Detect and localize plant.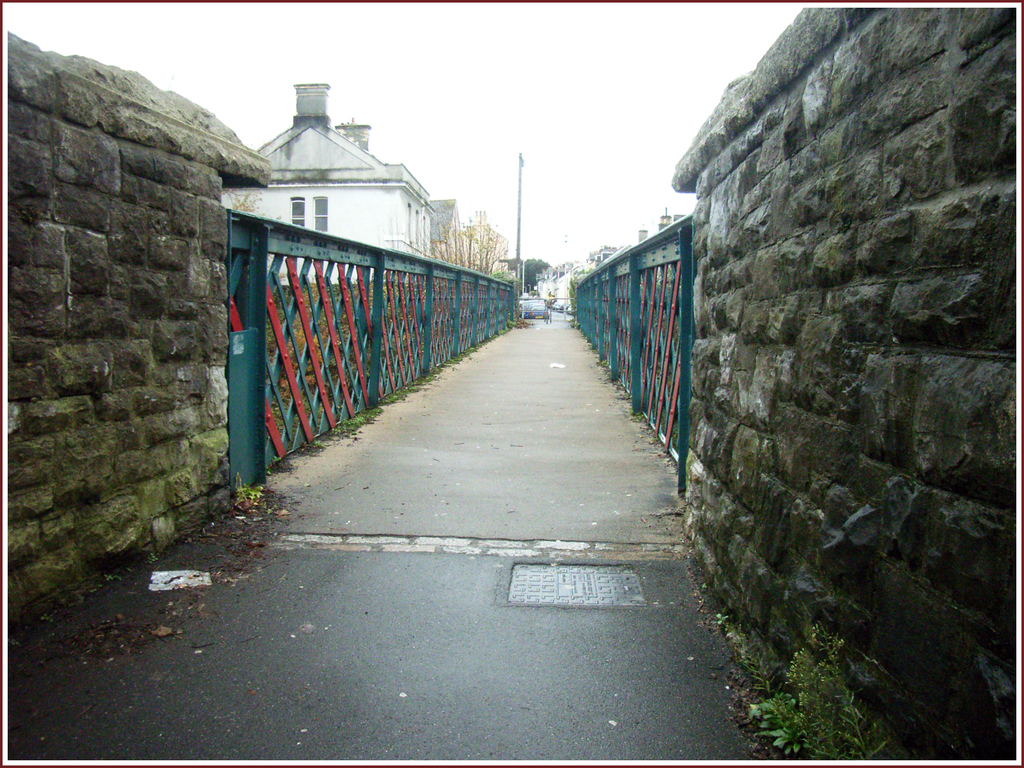
Localized at [708,629,906,751].
